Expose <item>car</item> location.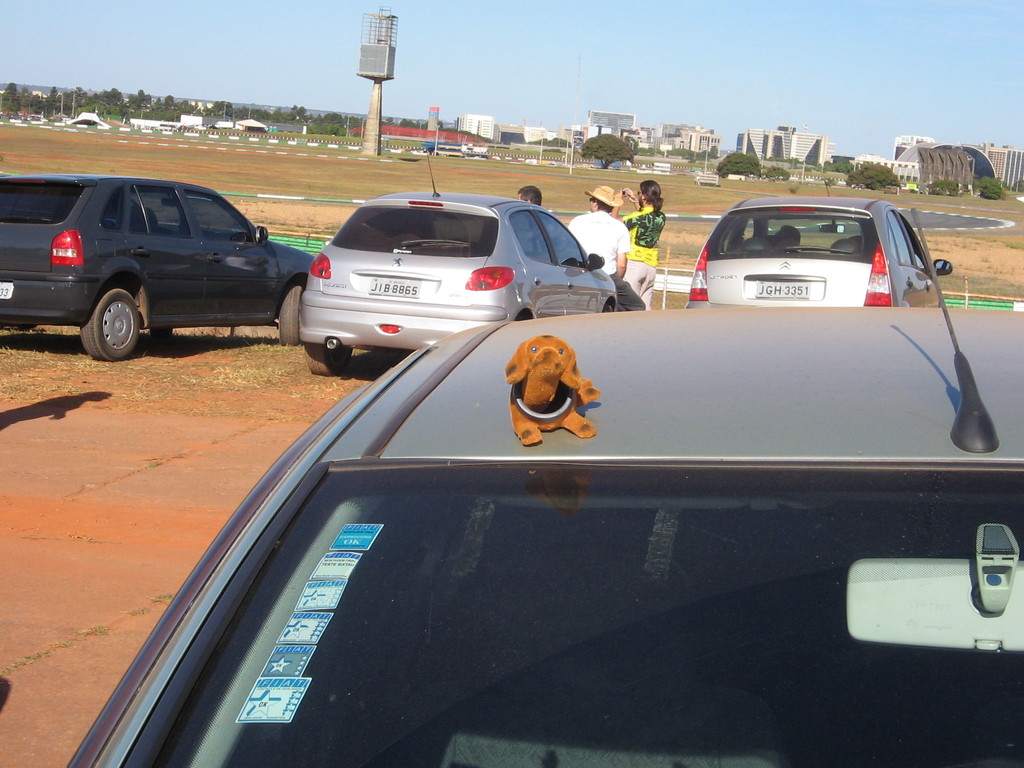
Exposed at bbox(687, 196, 957, 308).
